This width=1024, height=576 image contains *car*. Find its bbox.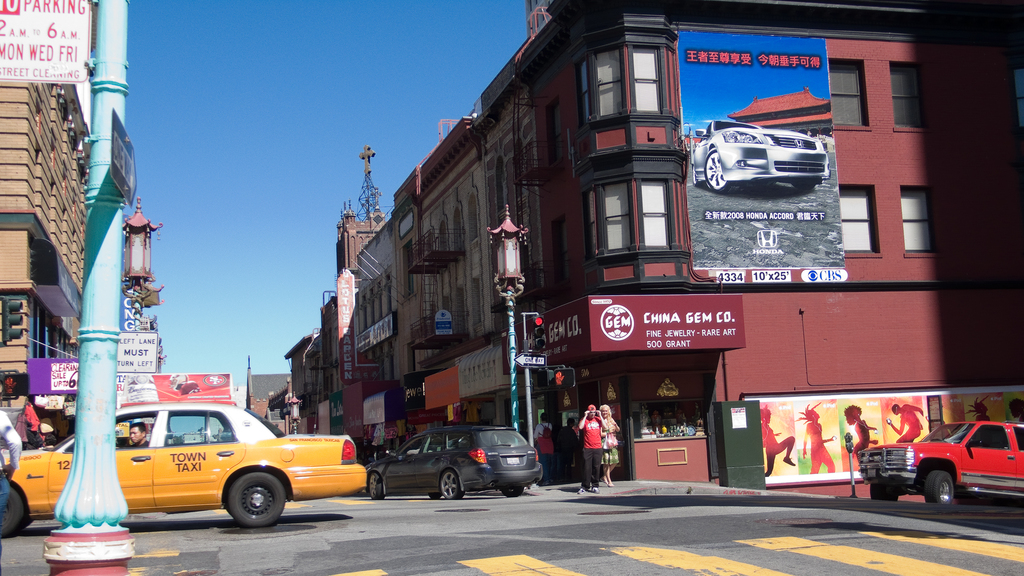
370,416,541,505.
